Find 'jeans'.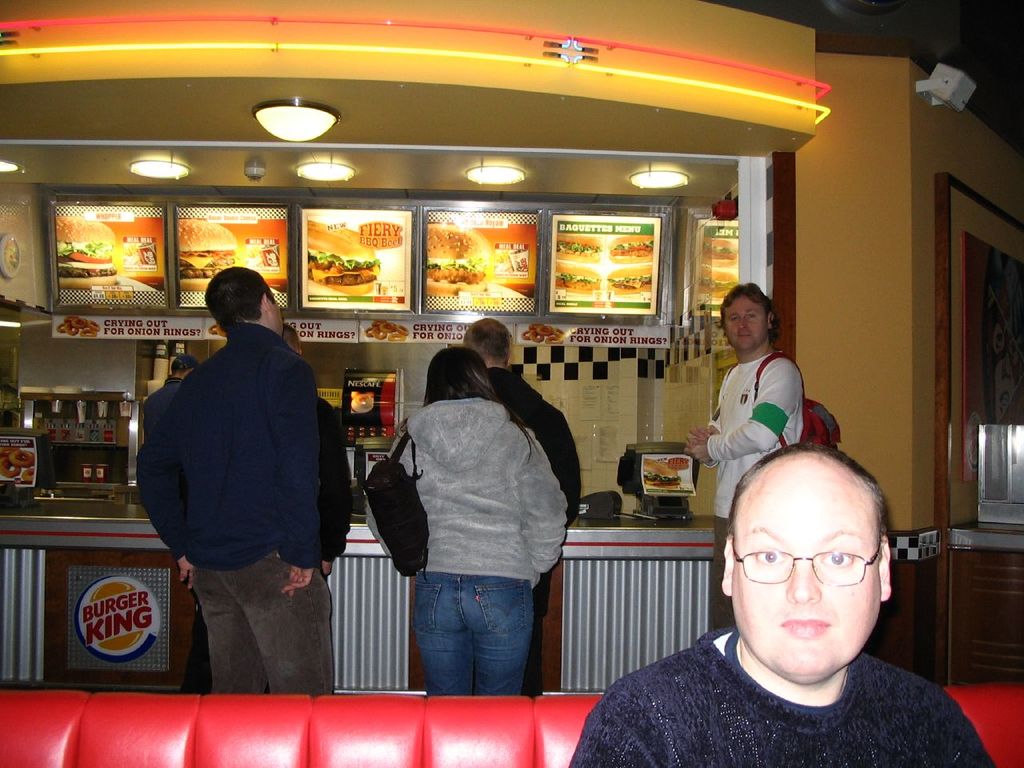
Rect(400, 551, 547, 702).
